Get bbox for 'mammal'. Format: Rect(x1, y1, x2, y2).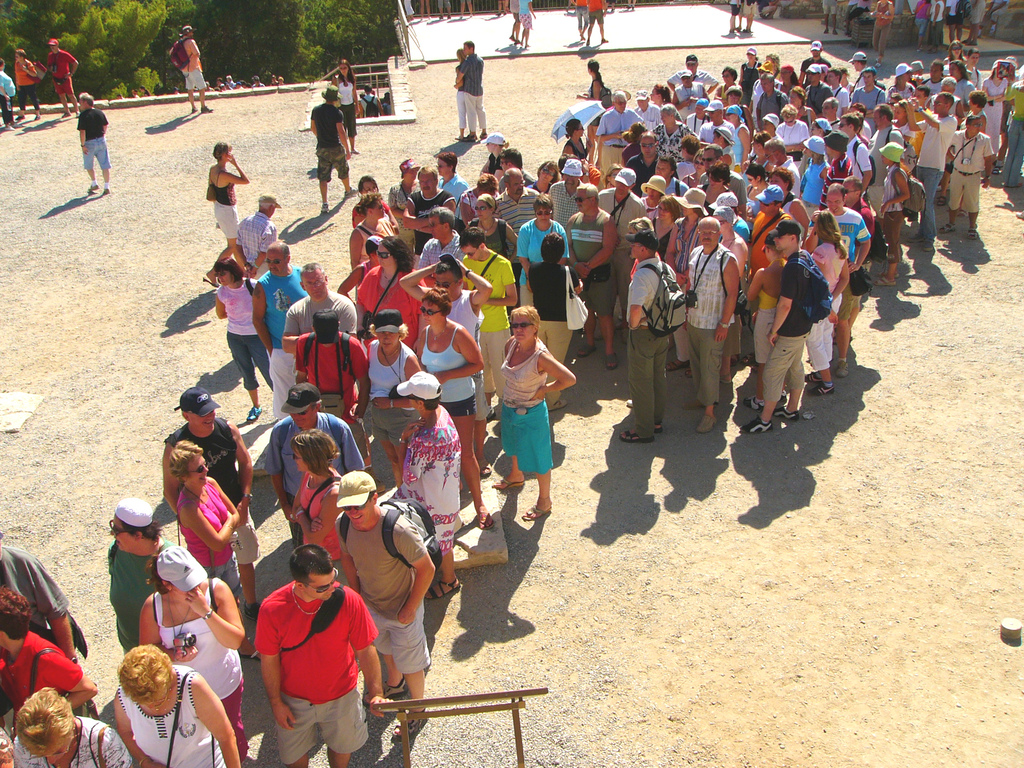
Rect(625, 0, 636, 9).
